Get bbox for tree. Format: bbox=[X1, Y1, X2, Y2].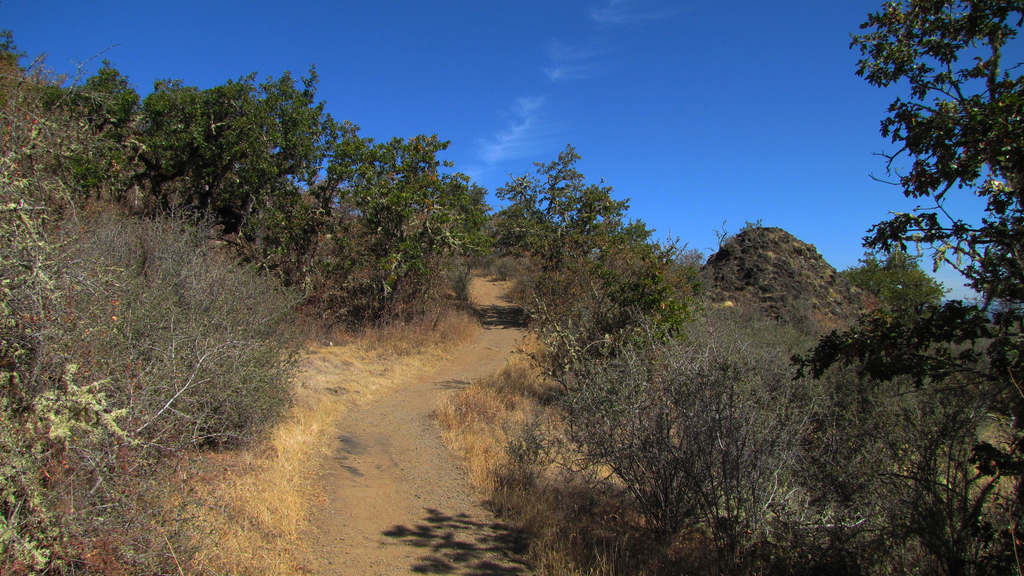
bbox=[816, 0, 1023, 466].
